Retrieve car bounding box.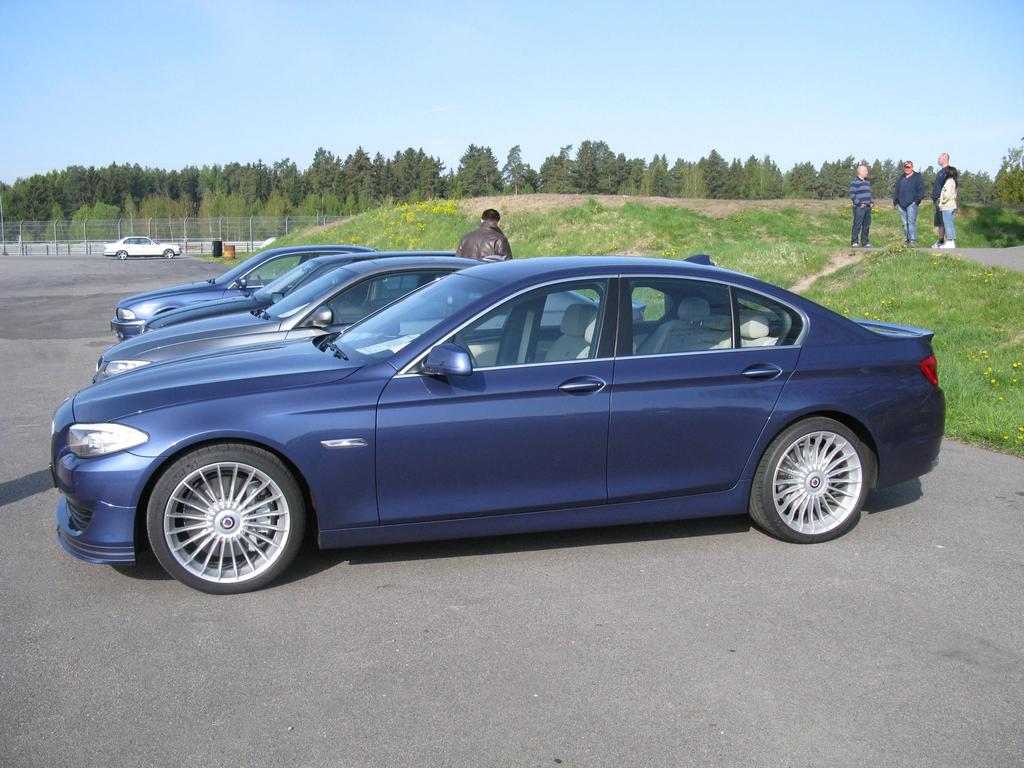
Bounding box: left=109, top=253, right=363, bottom=339.
